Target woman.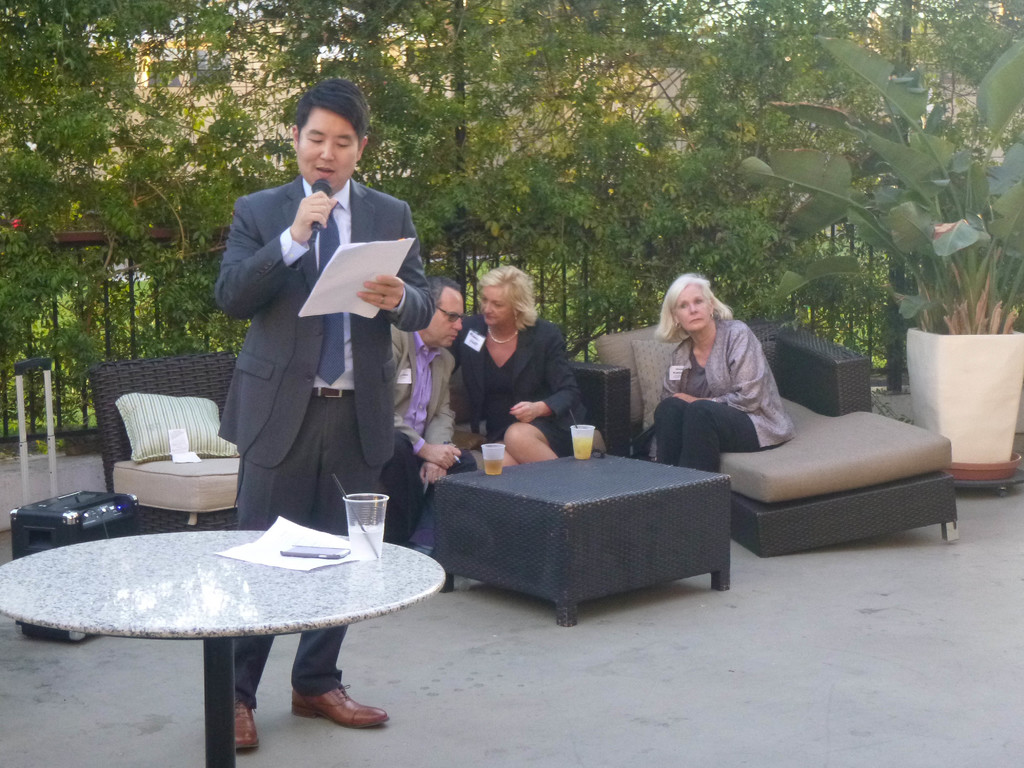
Target region: <box>446,260,595,470</box>.
